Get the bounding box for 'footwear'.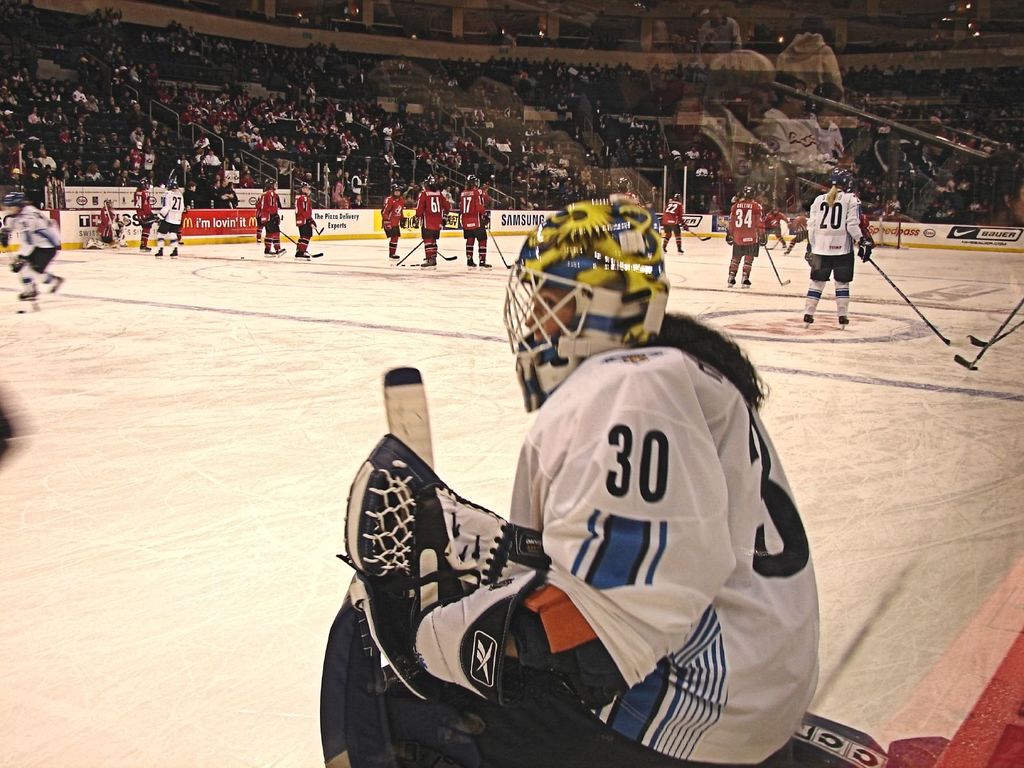
bbox=[740, 278, 751, 284].
